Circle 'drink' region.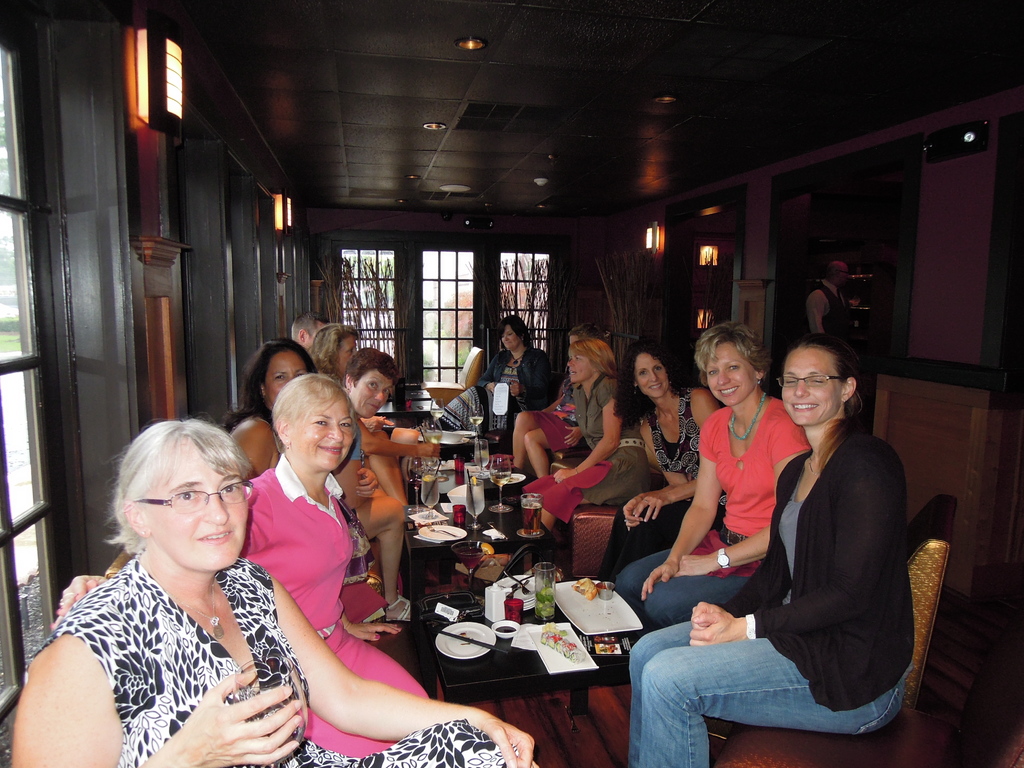
Region: (520, 502, 541, 535).
